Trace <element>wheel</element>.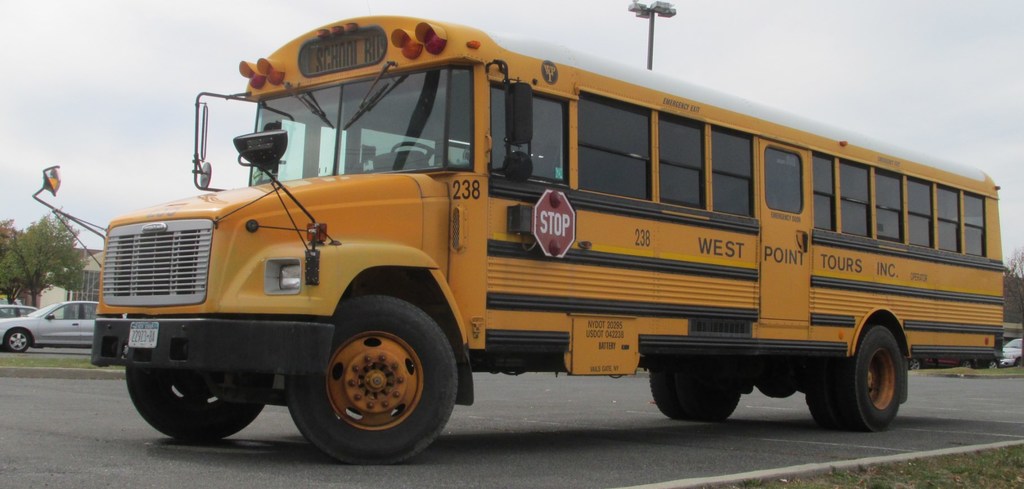
Traced to bbox(1, 326, 33, 356).
